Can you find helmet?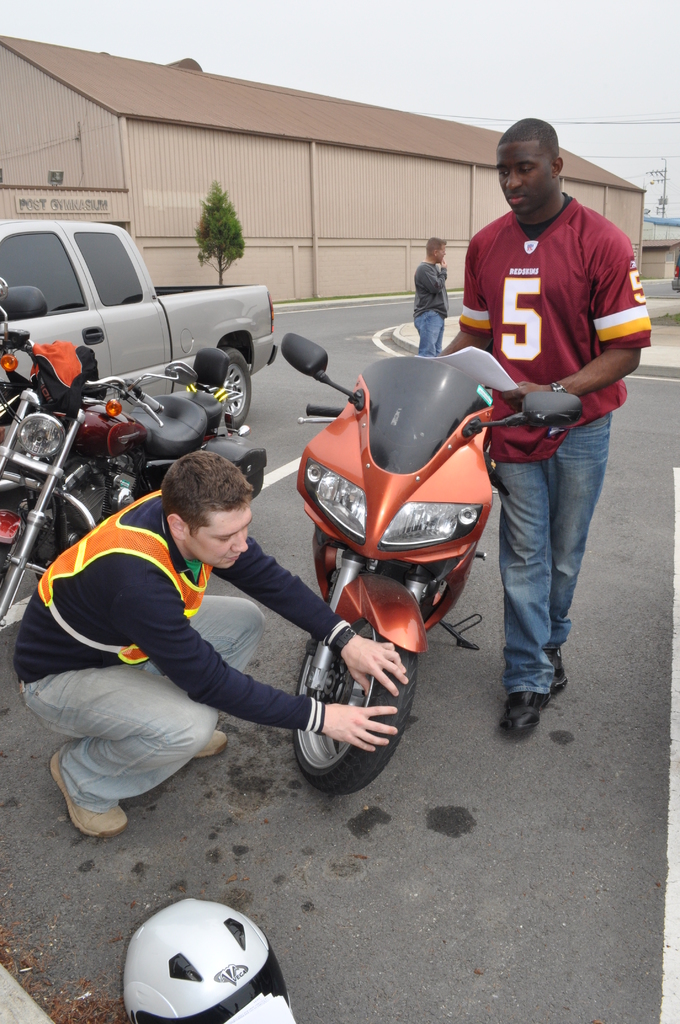
Yes, bounding box: locate(120, 900, 291, 1023).
